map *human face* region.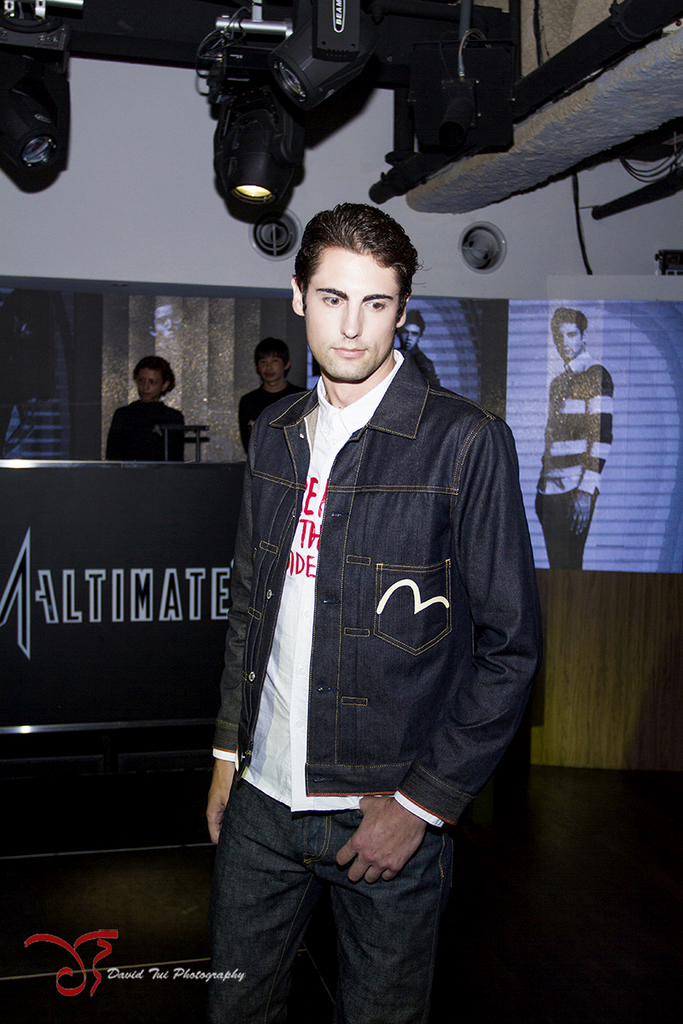
Mapped to left=306, top=241, right=397, bottom=382.
